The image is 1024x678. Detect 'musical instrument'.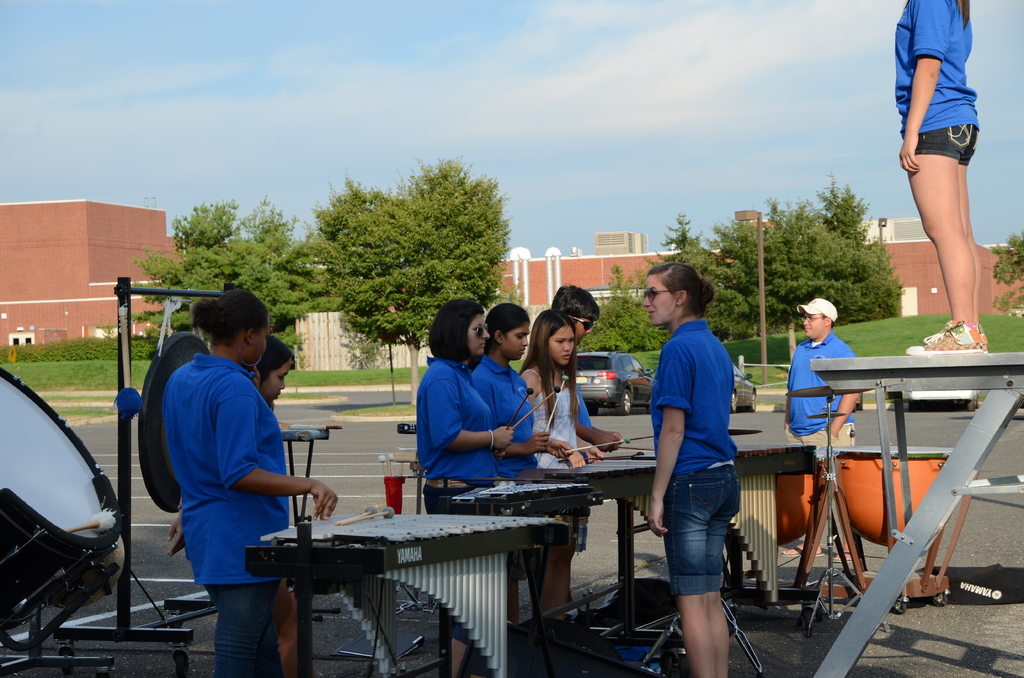
Detection: bbox=(506, 455, 778, 624).
